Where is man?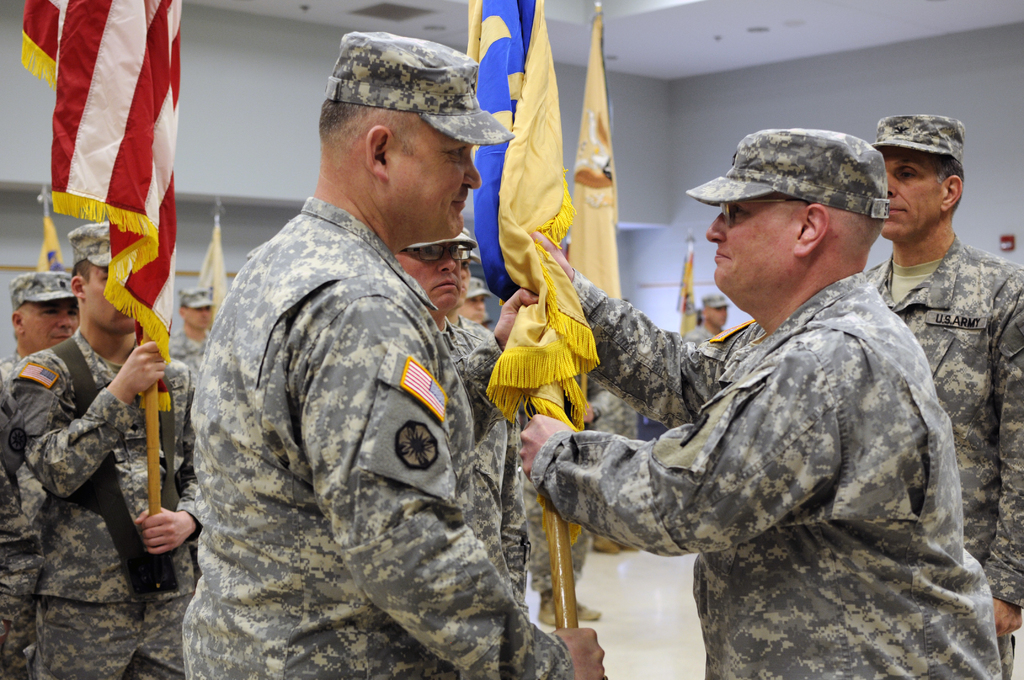
locate(513, 127, 1007, 679).
